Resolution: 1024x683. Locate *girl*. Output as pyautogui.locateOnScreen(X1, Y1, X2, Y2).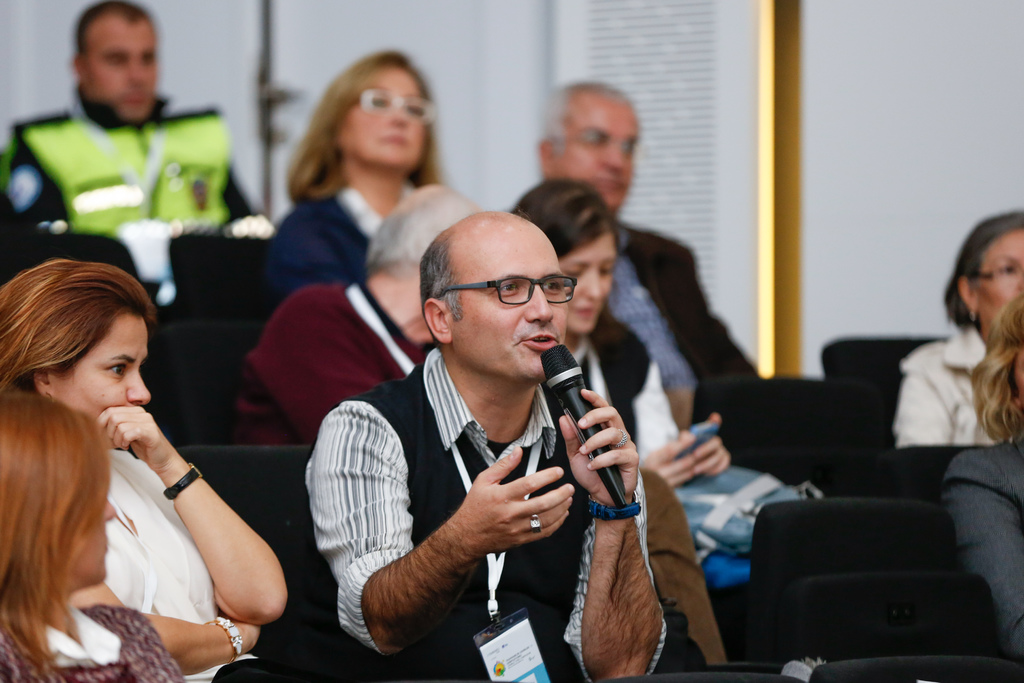
pyautogui.locateOnScreen(0, 392, 184, 681).
